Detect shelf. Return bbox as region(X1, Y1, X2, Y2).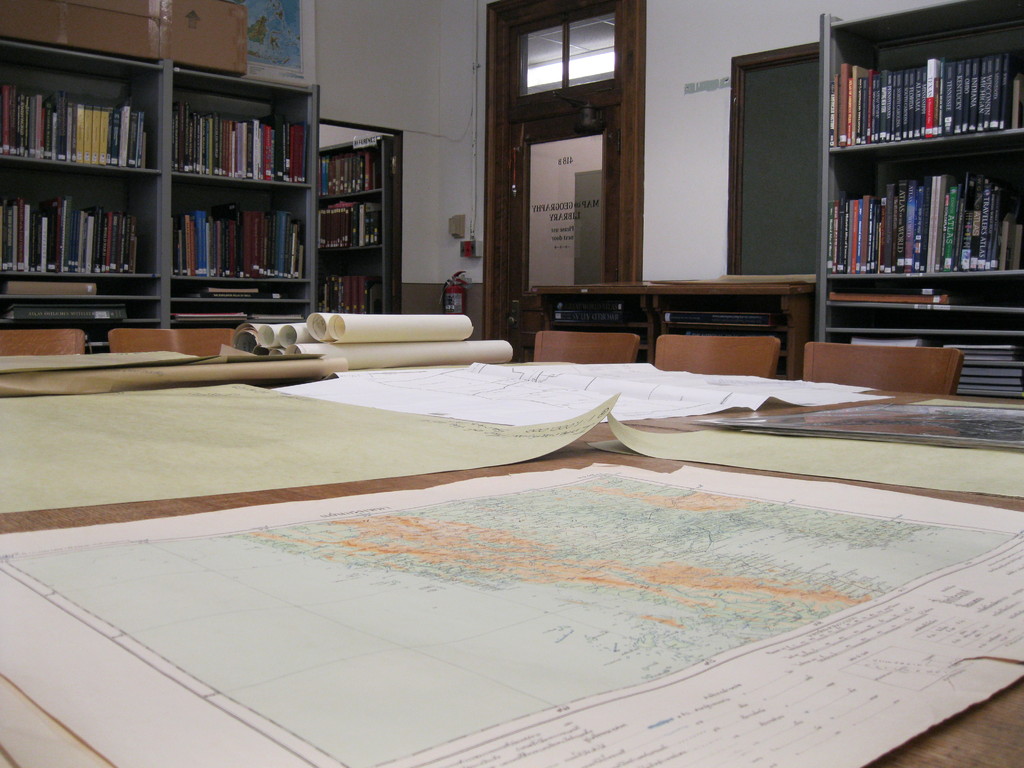
region(809, 0, 1023, 351).
